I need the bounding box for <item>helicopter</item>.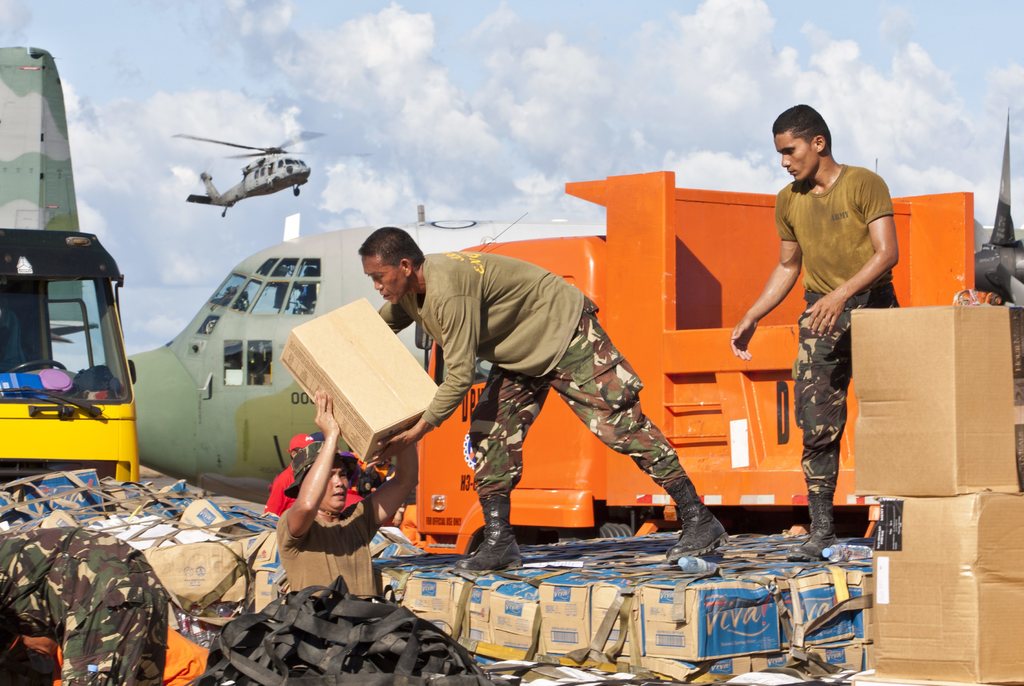
Here it is: bbox=[151, 124, 312, 222].
